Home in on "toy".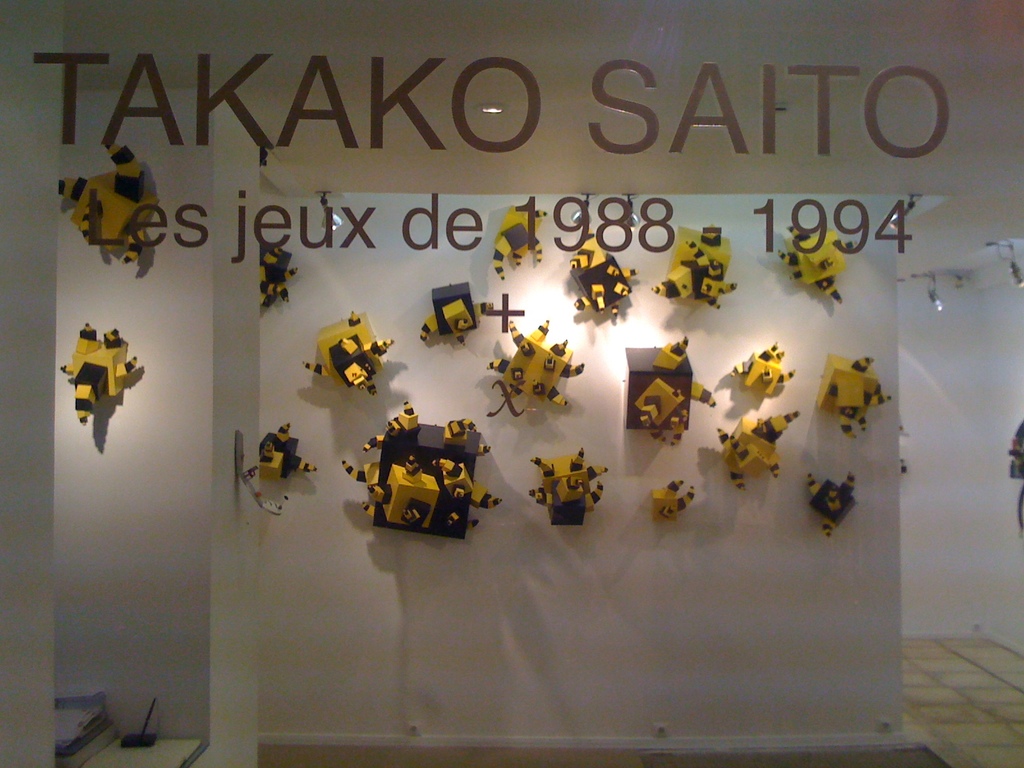
Homed in at BBox(256, 241, 298, 307).
